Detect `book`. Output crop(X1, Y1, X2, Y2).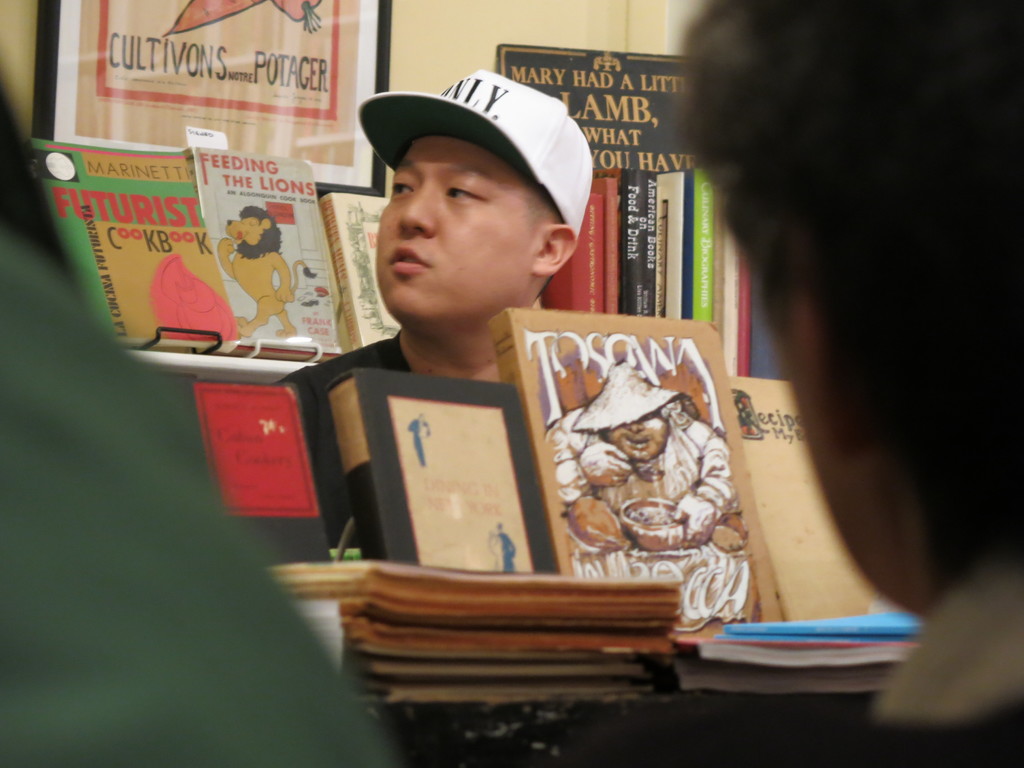
crop(488, 316, 794, 643).
